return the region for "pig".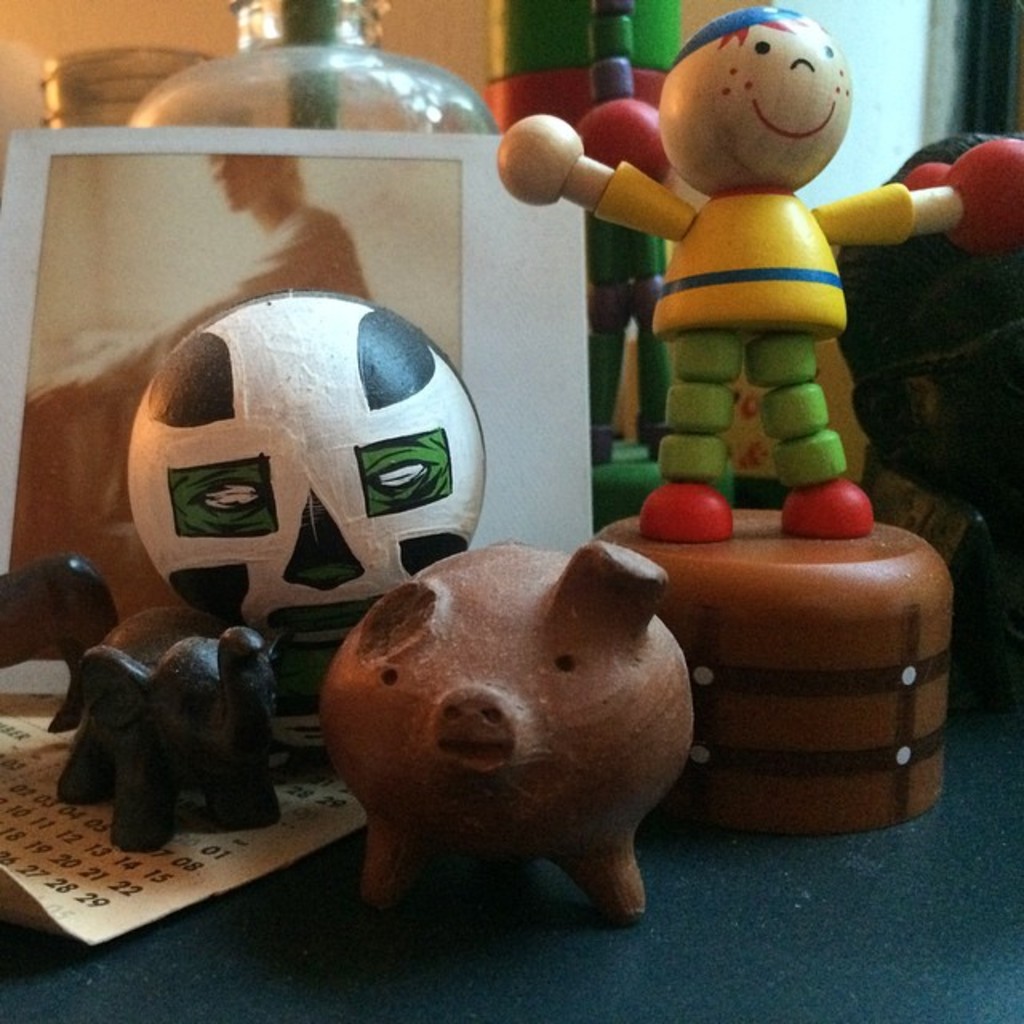
box=[320, 538, 696, 931].
